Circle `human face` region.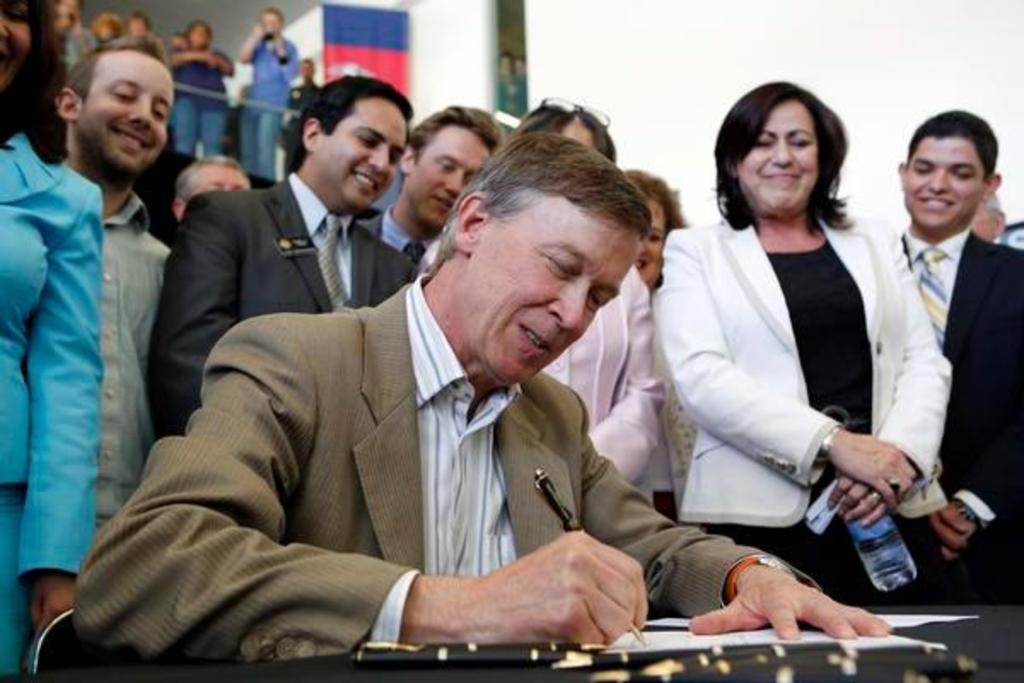
Region: select_region(969, 208, 995, 239).
